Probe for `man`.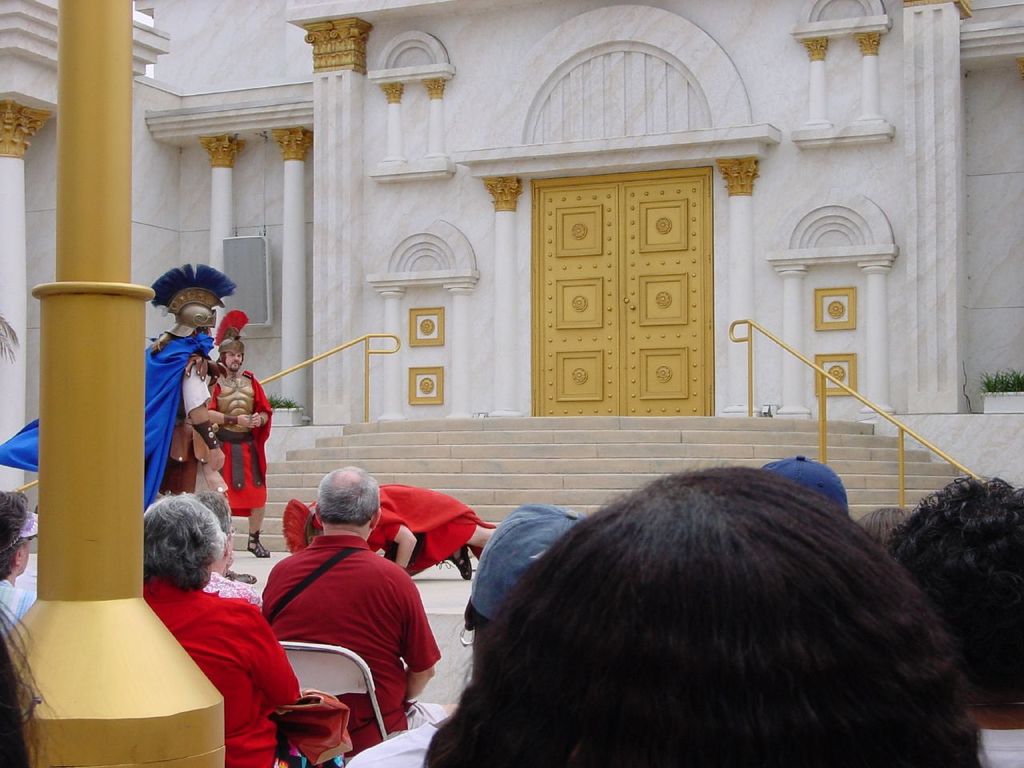
Probe result: 765:457:850:514.
